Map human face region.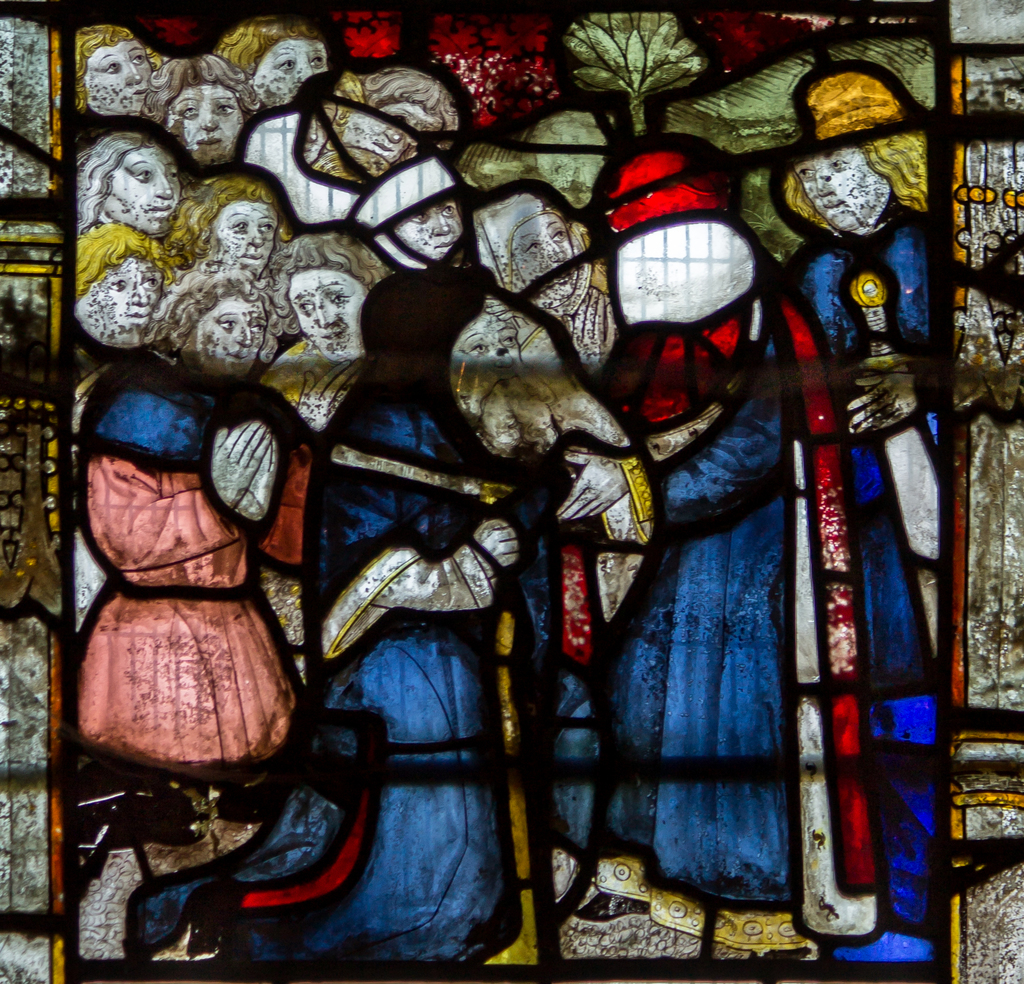
Mapped to left=255, top=38, right=328, bottom=102.
